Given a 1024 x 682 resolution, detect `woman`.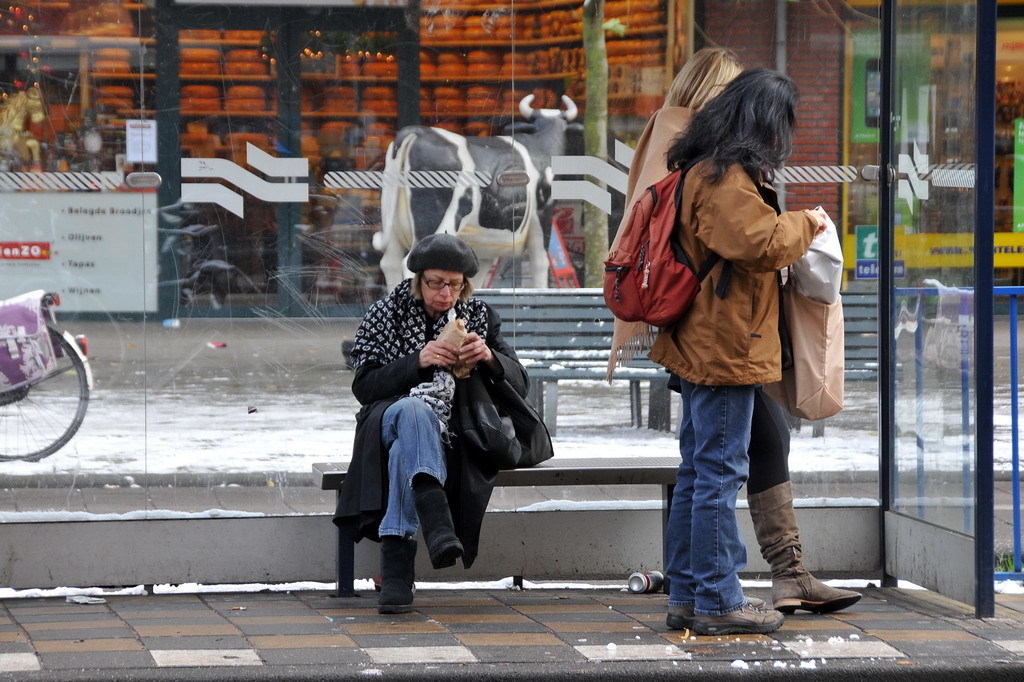
(644,64,824,637).
